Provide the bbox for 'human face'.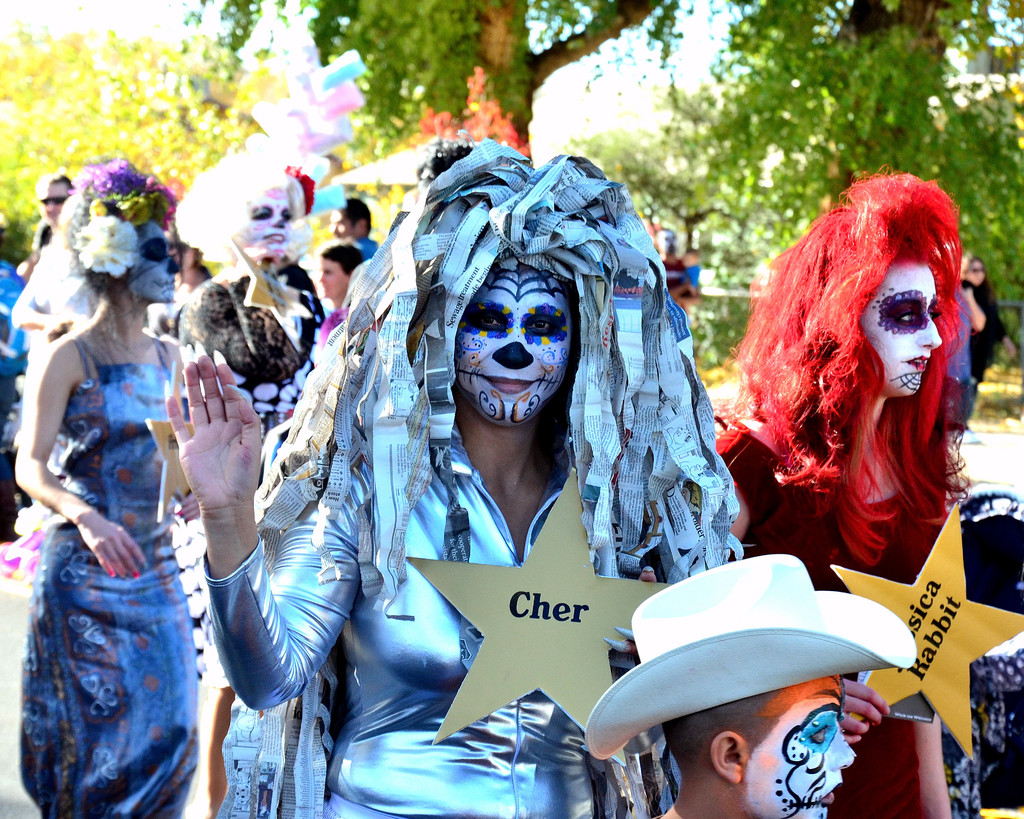
320/255/353/308.
